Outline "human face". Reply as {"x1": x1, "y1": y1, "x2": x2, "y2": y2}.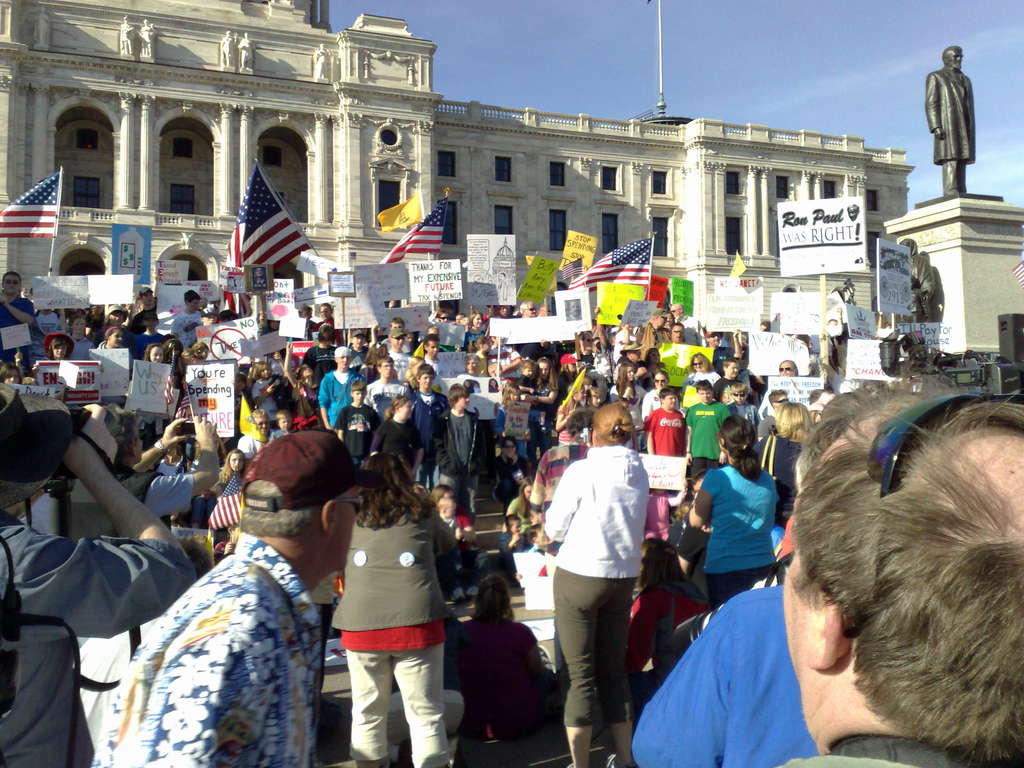
{"x1": 951, "y1": 51, "x2": 964, "y2": 69}.
